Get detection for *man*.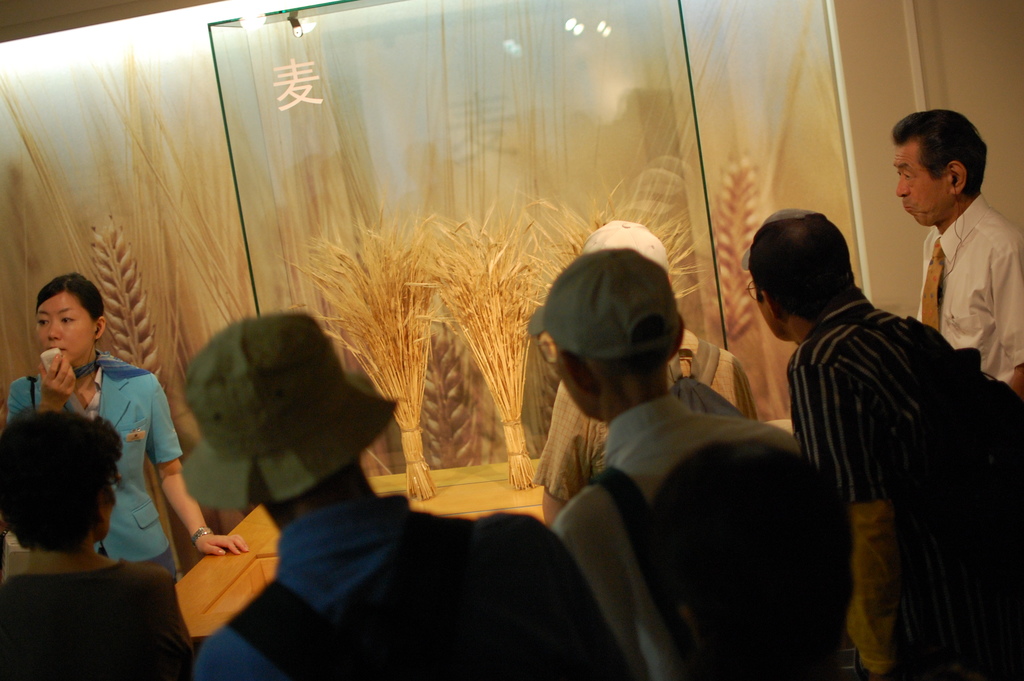
Detection: locate(0, 401, 191, 680).
